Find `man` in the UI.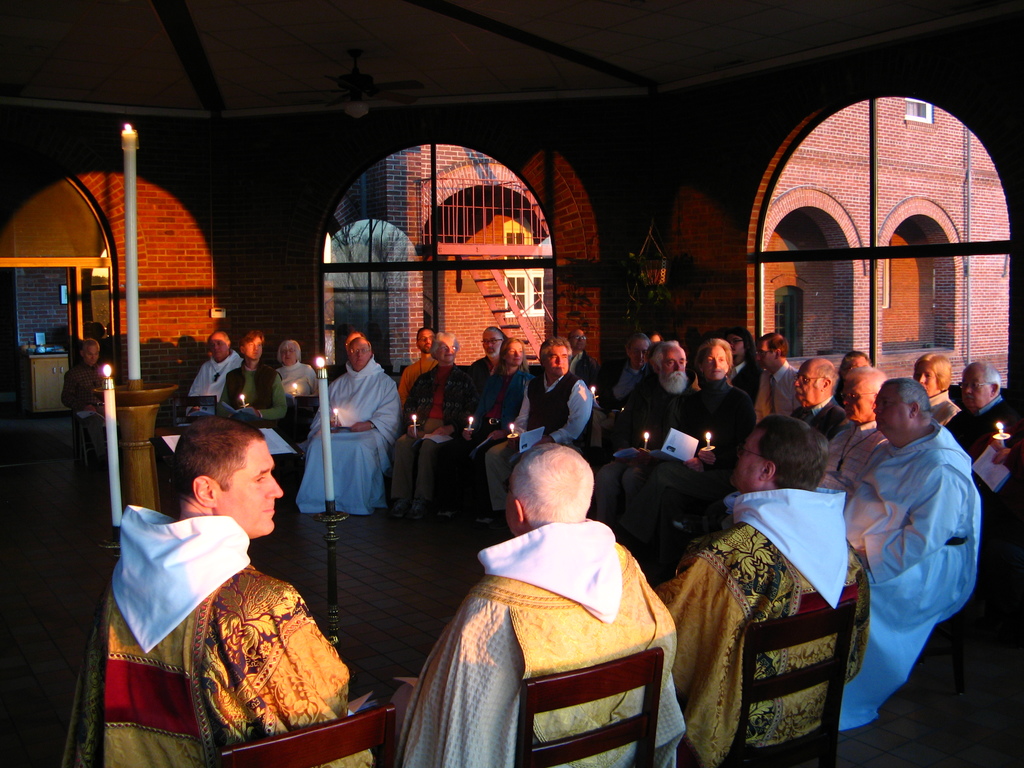
UI element at 571, 321, 611, 389.
